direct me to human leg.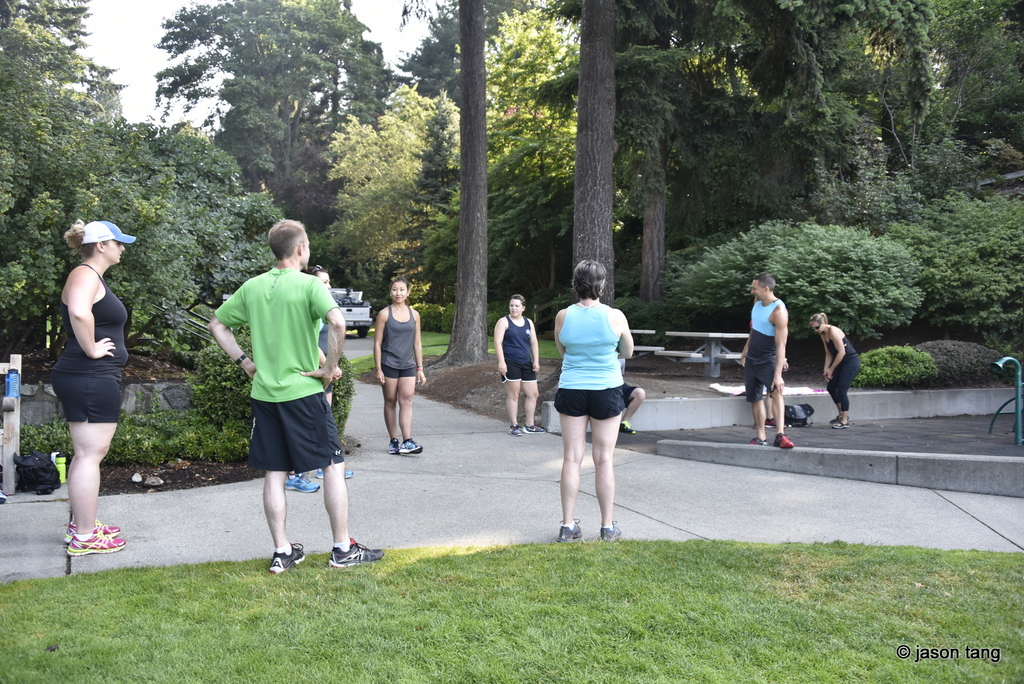
Direction: <region>763, 386, 794, 447</region>.
